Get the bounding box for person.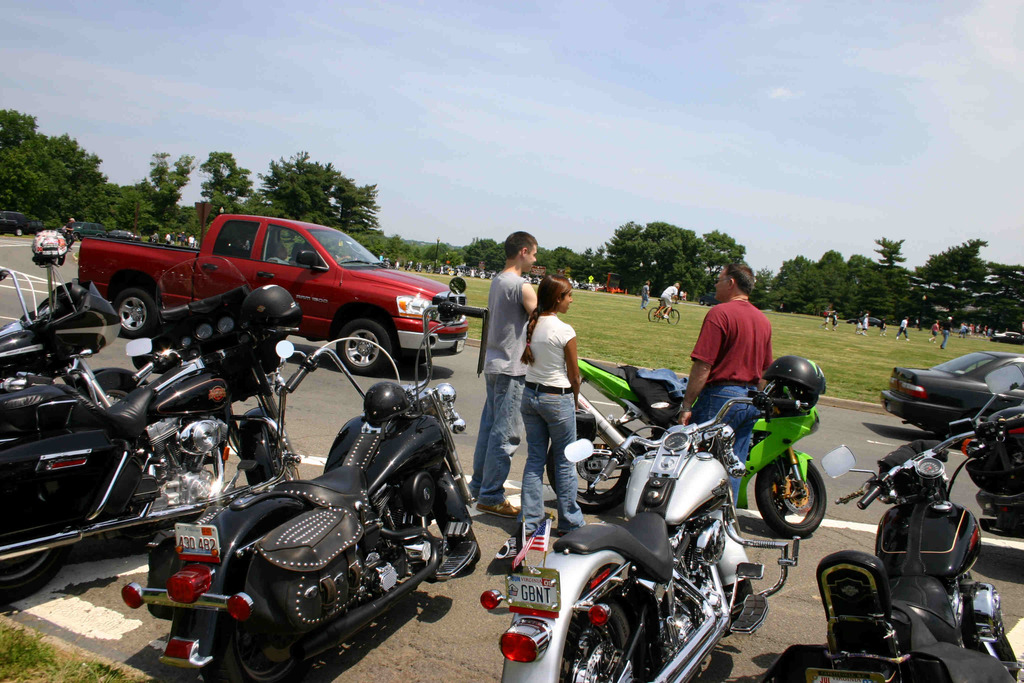
{"x1": 896, "y1": 311, "x2": 910, "y2": 340}.
